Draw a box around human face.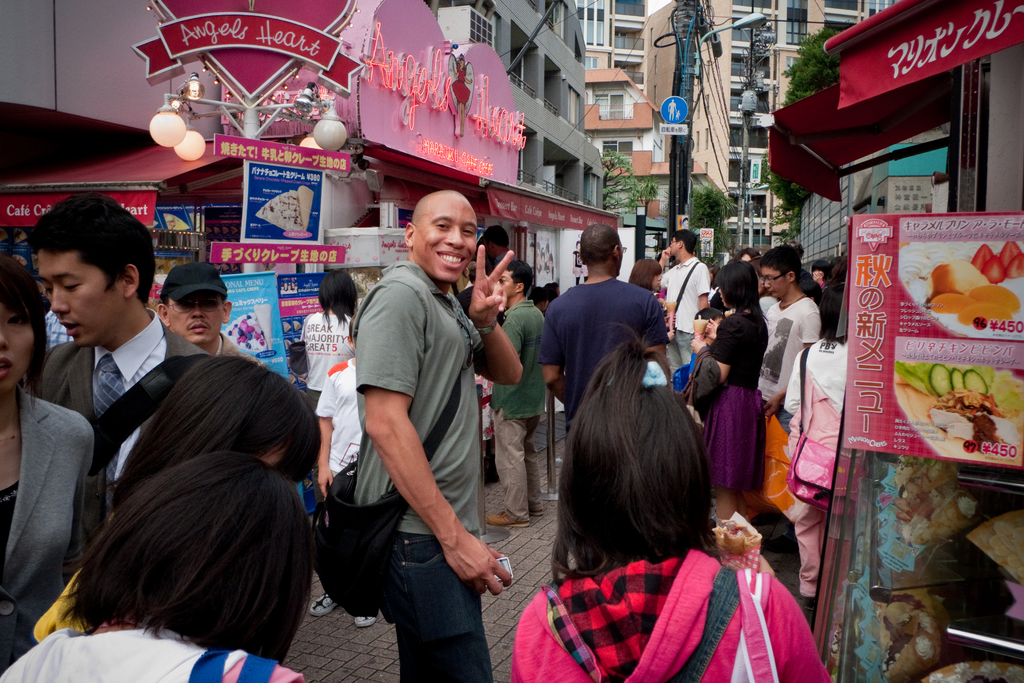
box=[0, 299, 36, 392].
